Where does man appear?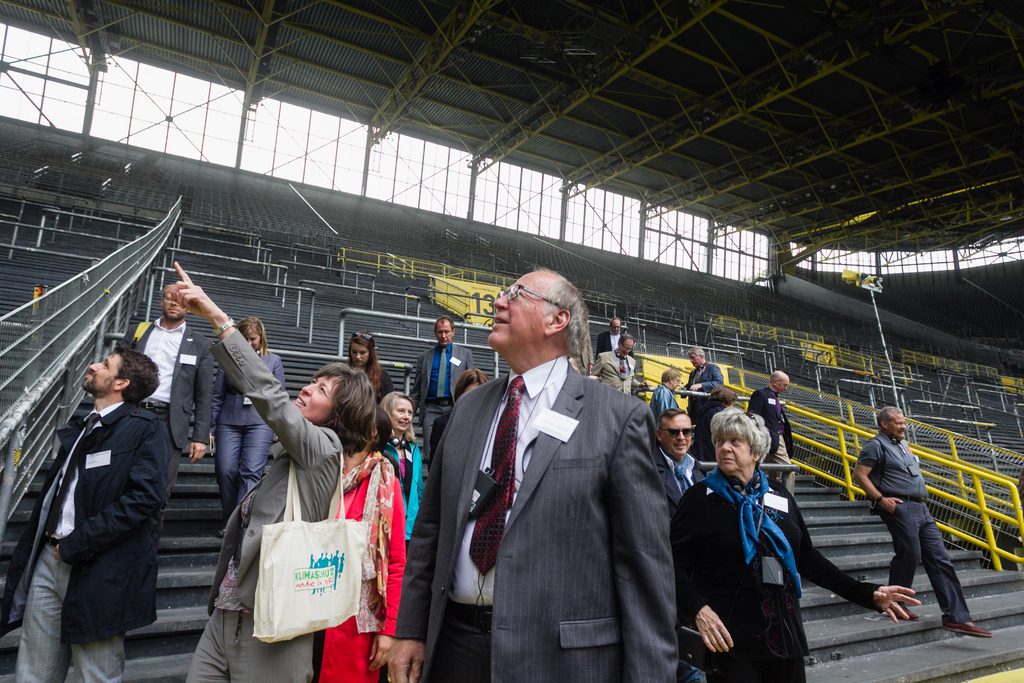
Appears at region(9, 347, 175, 682).
